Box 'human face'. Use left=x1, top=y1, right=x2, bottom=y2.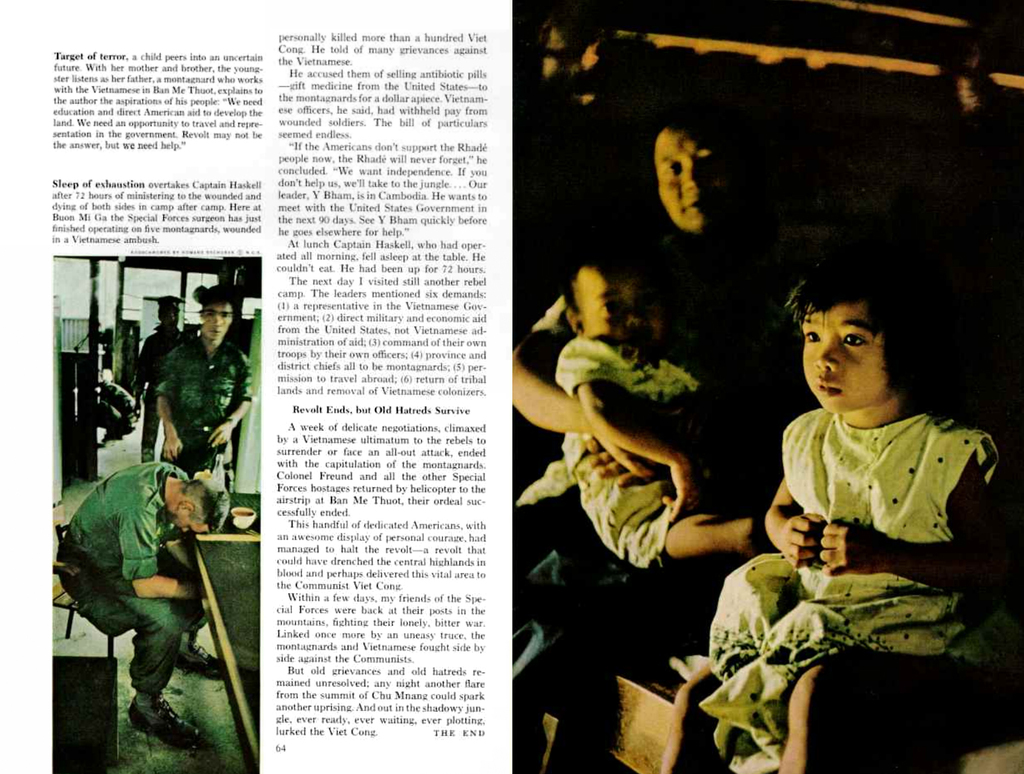
left=657, top=118, right=717, bottom=230.
